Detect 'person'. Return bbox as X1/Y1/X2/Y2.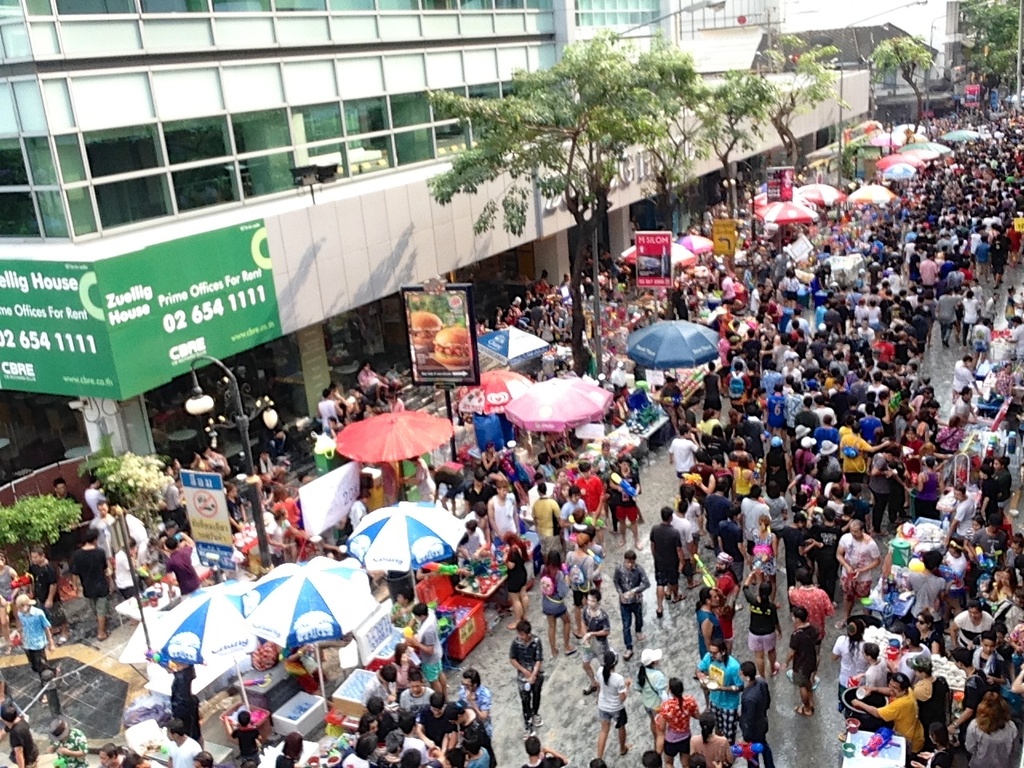
782/570/837/687.
